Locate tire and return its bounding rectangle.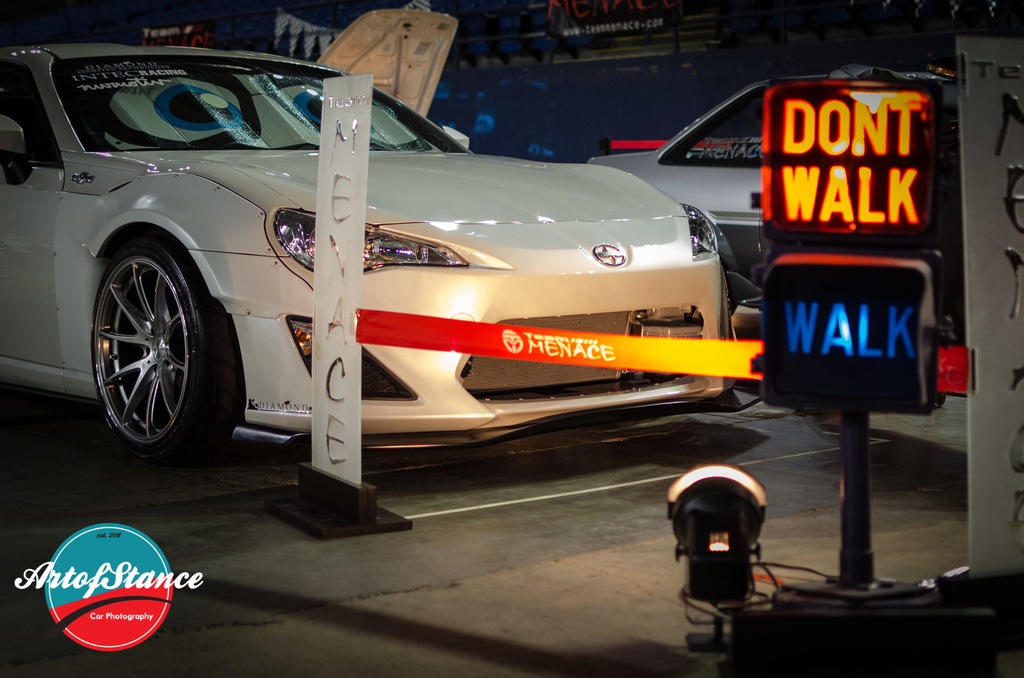
Rect(82, 220, 219, 480).
